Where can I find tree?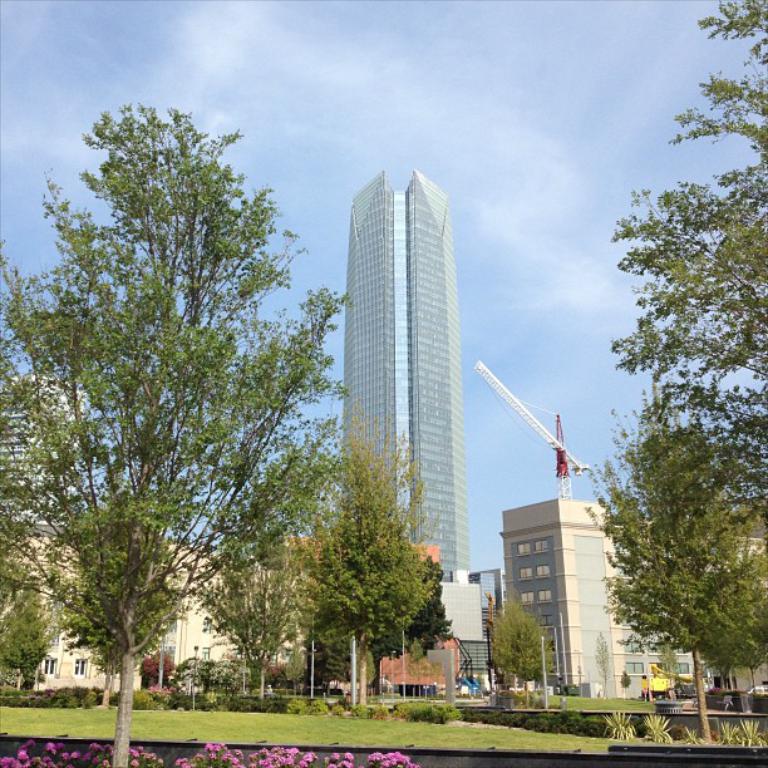
You can find it at detection(189, 491, 296, 696).
